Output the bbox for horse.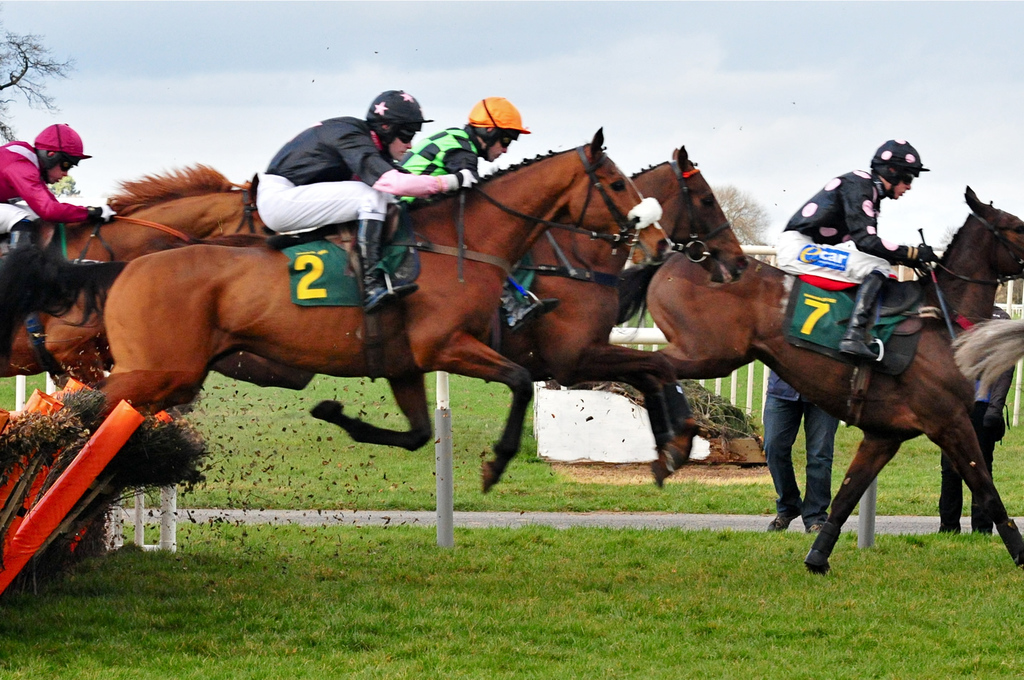
detection(223, 144, 695, 486).
